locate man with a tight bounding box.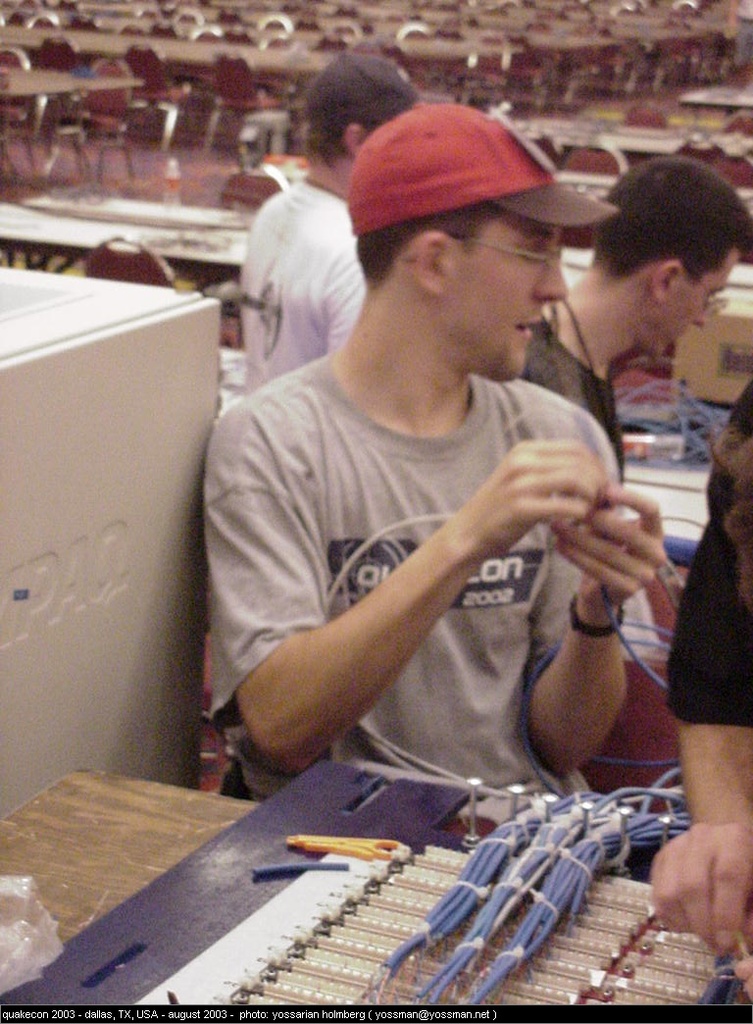
bbox=[520, 158, 752, 477].
